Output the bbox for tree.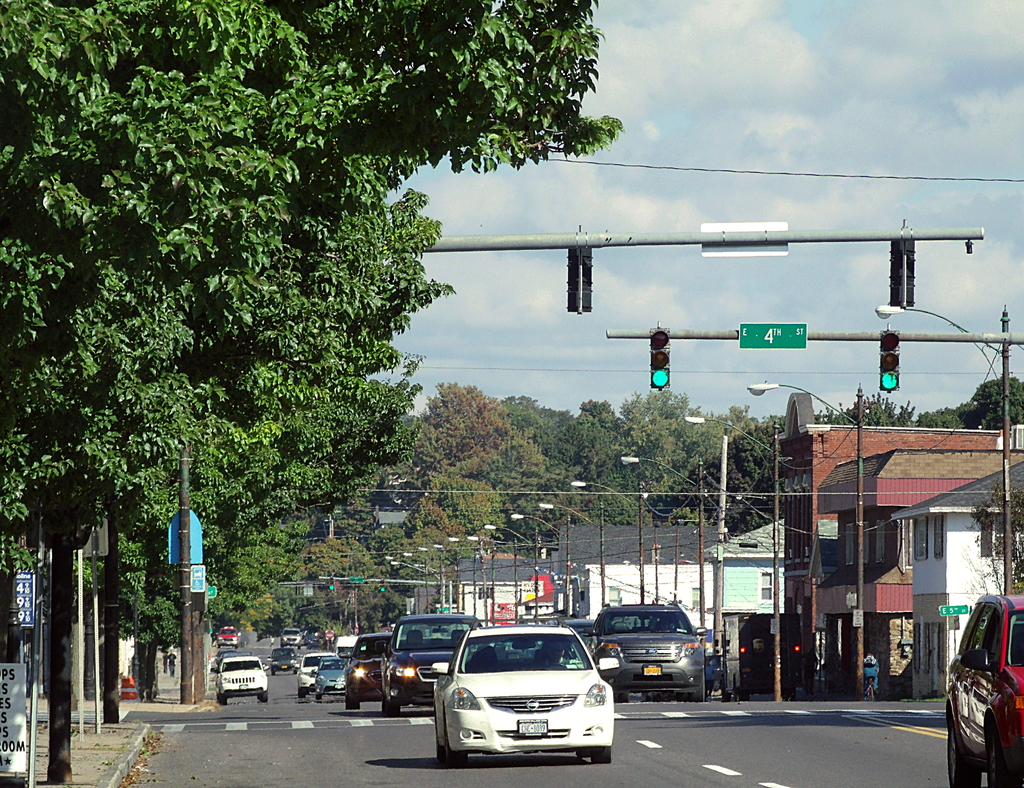
<region>414, 461, 506, 540</region>.
